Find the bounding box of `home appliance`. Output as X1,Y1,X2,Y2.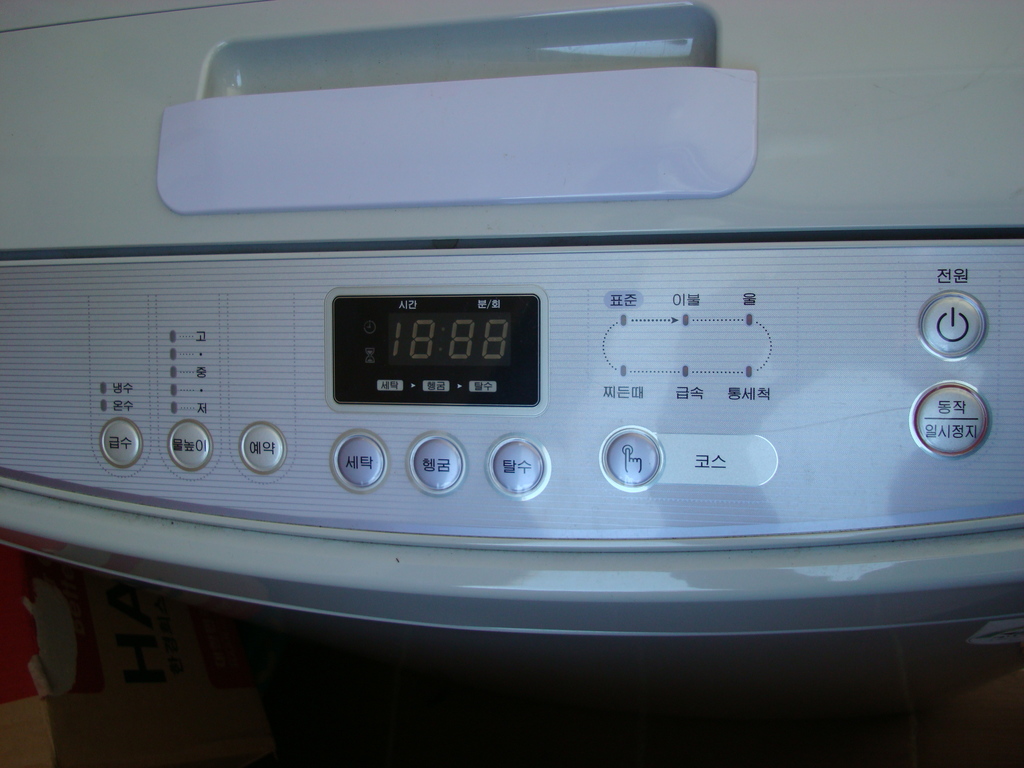
0,159,1004,687.
